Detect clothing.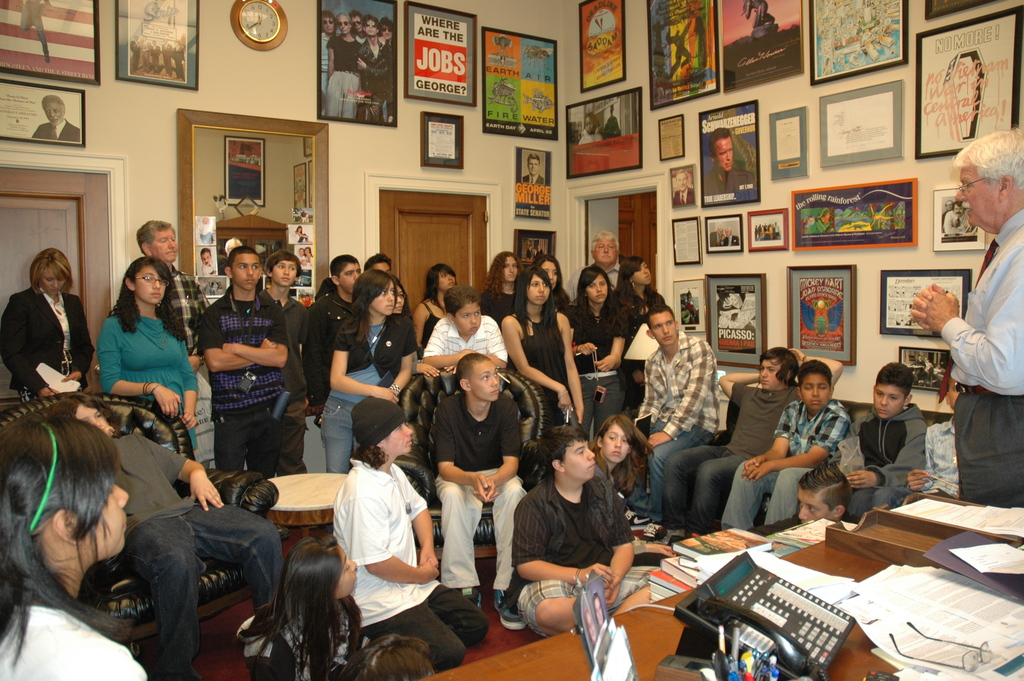
Detected at x1=579 y1=126 x2=606 y2=138.
